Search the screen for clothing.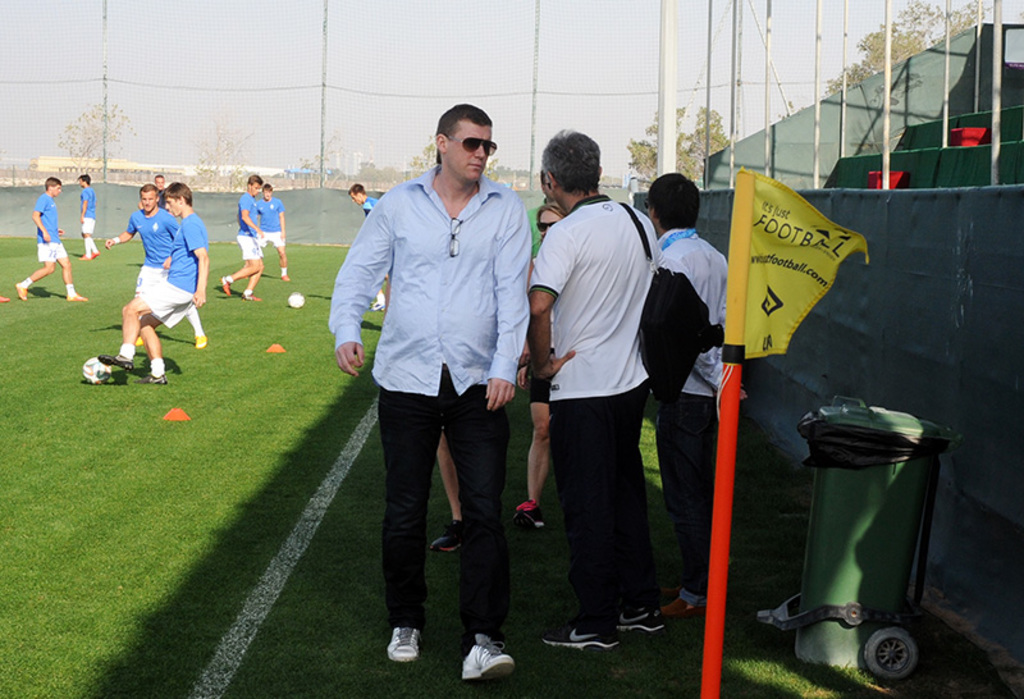
Found at 127:207:180:291.
